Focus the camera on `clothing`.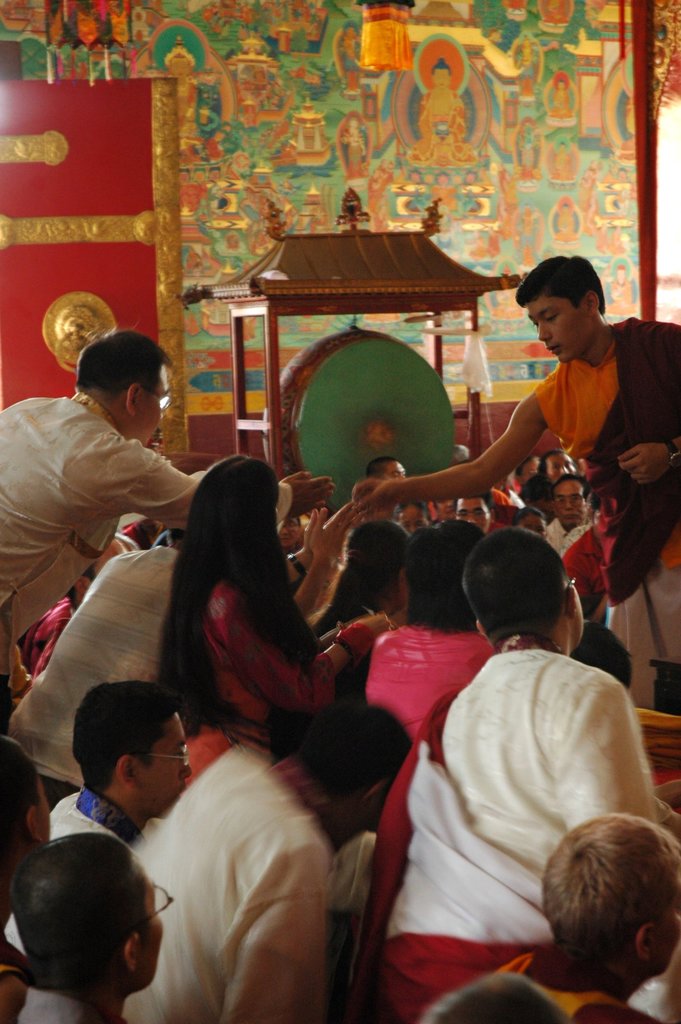
Focus region: <box>343,125,365,172</box>.
